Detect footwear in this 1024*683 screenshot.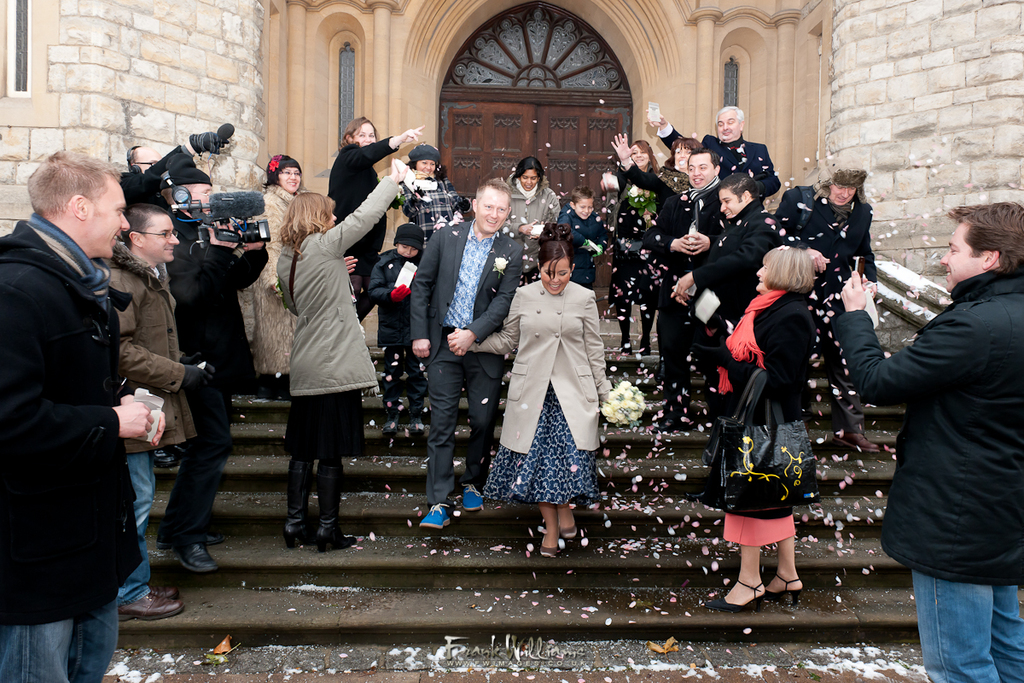
Detection: x1=288 y1=522 x2=314 y2=547.
